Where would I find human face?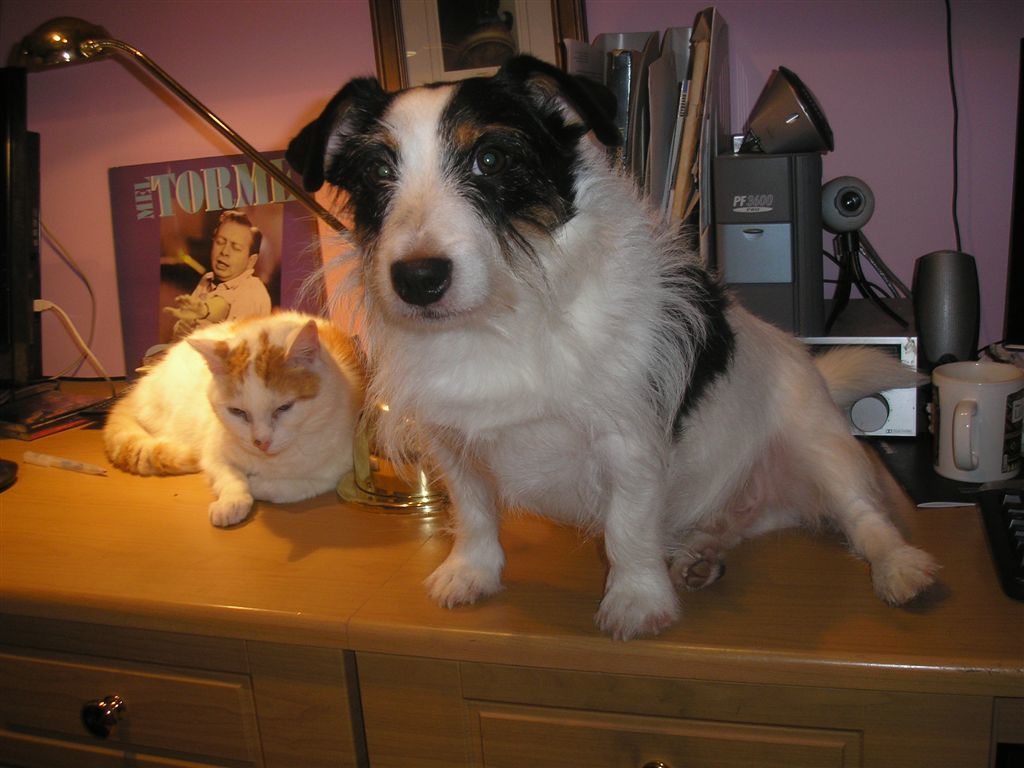
At (x1=206, y1=218, x2=253, y2=289).
